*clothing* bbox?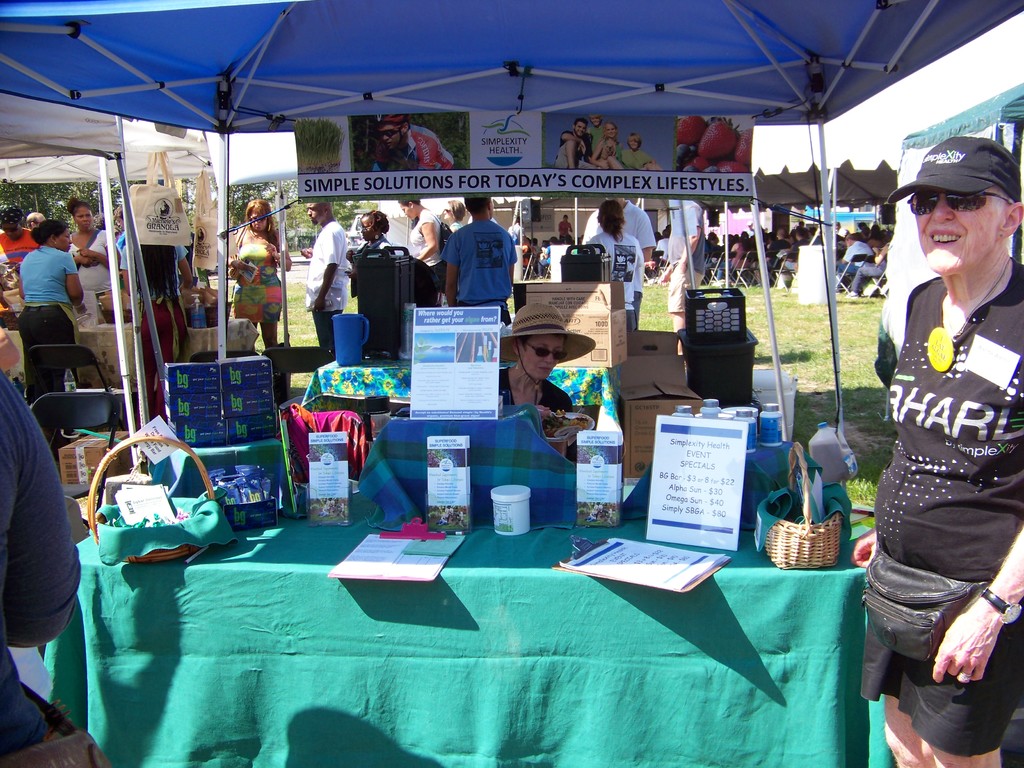
region(590, 232, 640, 328)
